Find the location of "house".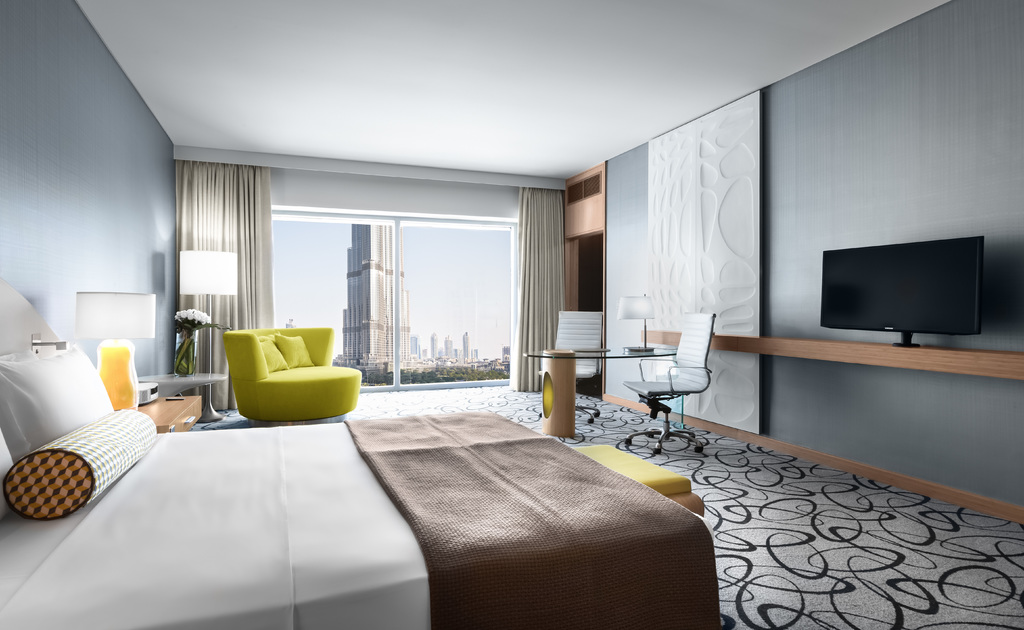
Location: l=0, t=0, r=1023, b=629.
